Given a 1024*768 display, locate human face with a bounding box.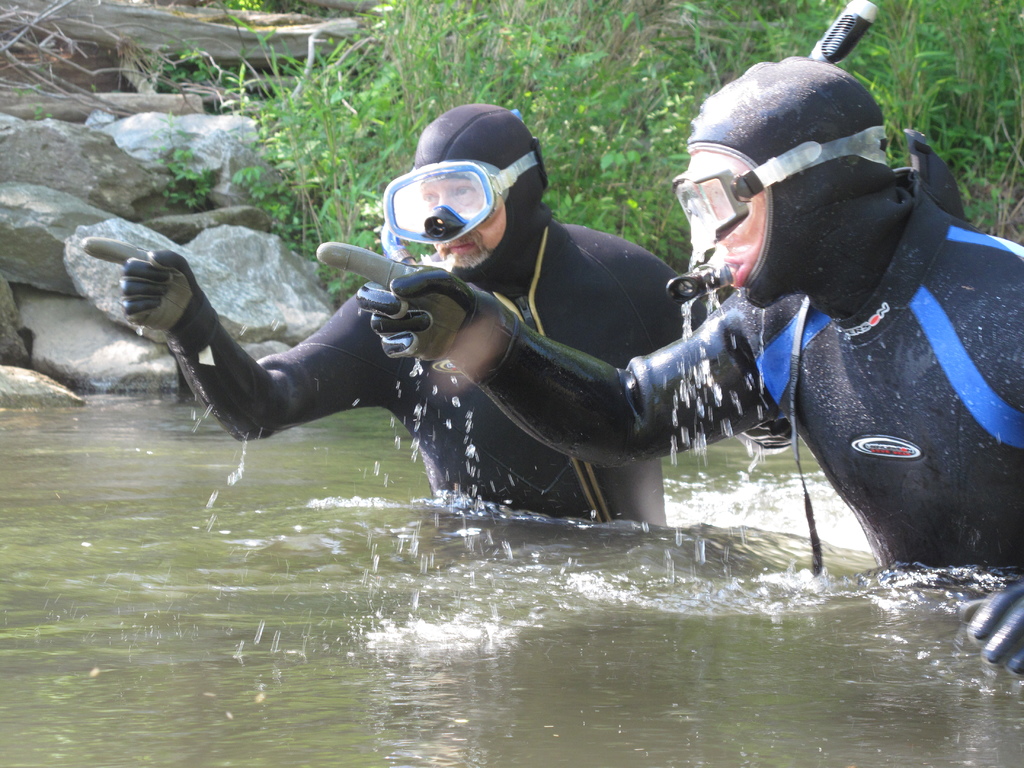
Located: detection(691, 154, 771, 298).
